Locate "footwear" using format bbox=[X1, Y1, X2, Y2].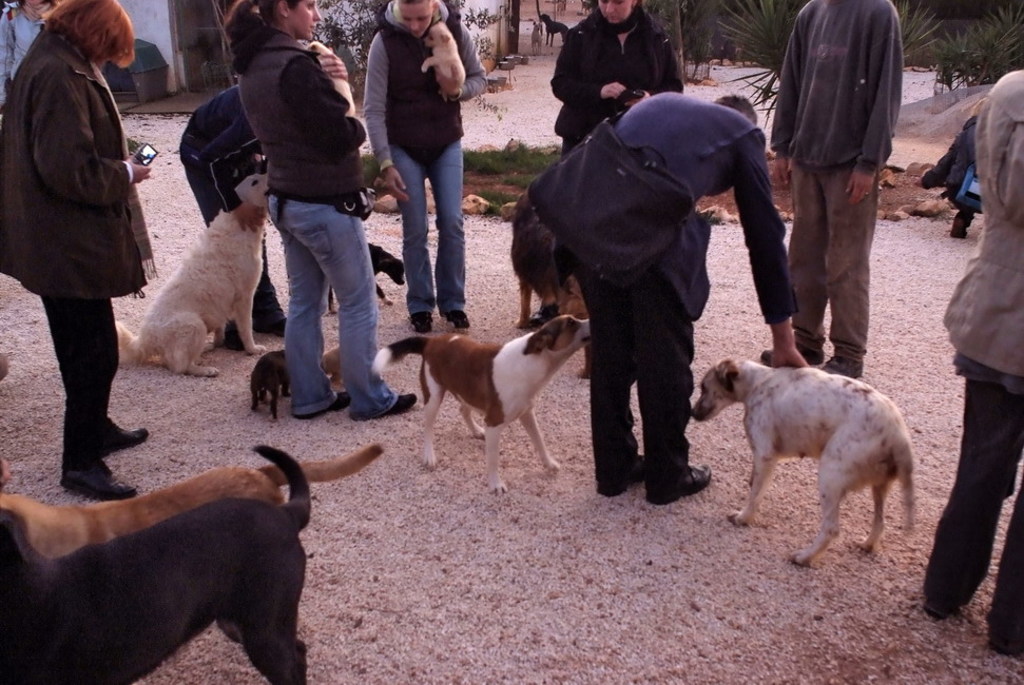
bbox=[822, 356, 871, 380].
